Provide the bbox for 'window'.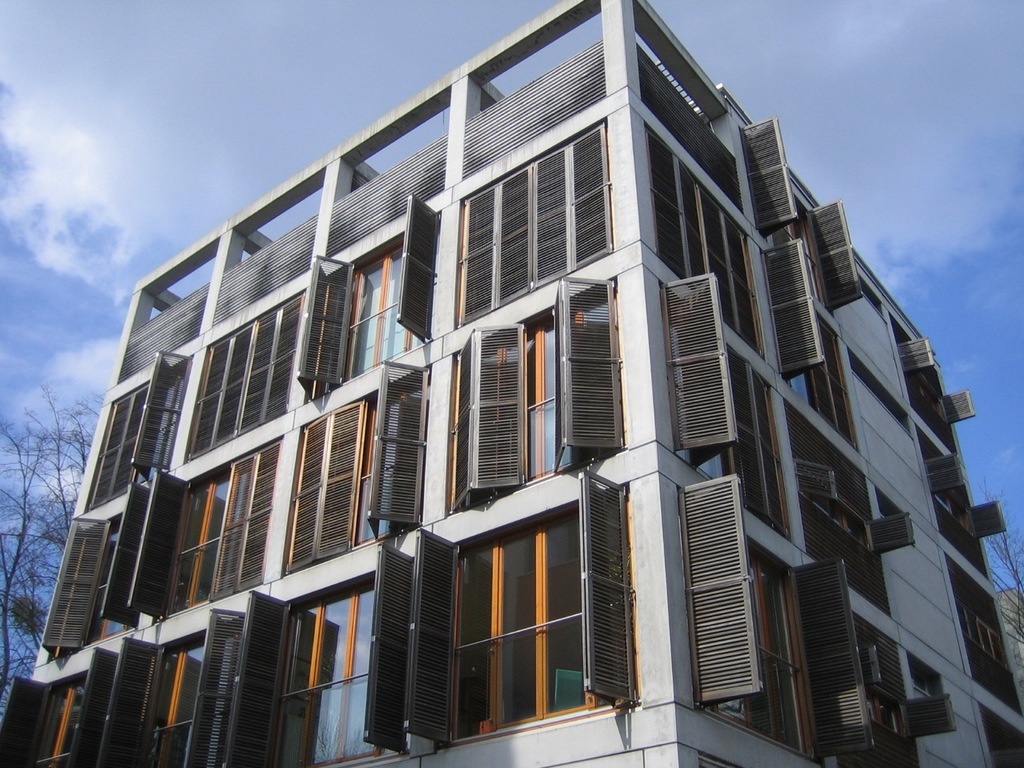
rect(946, 546, 1023, 710).
